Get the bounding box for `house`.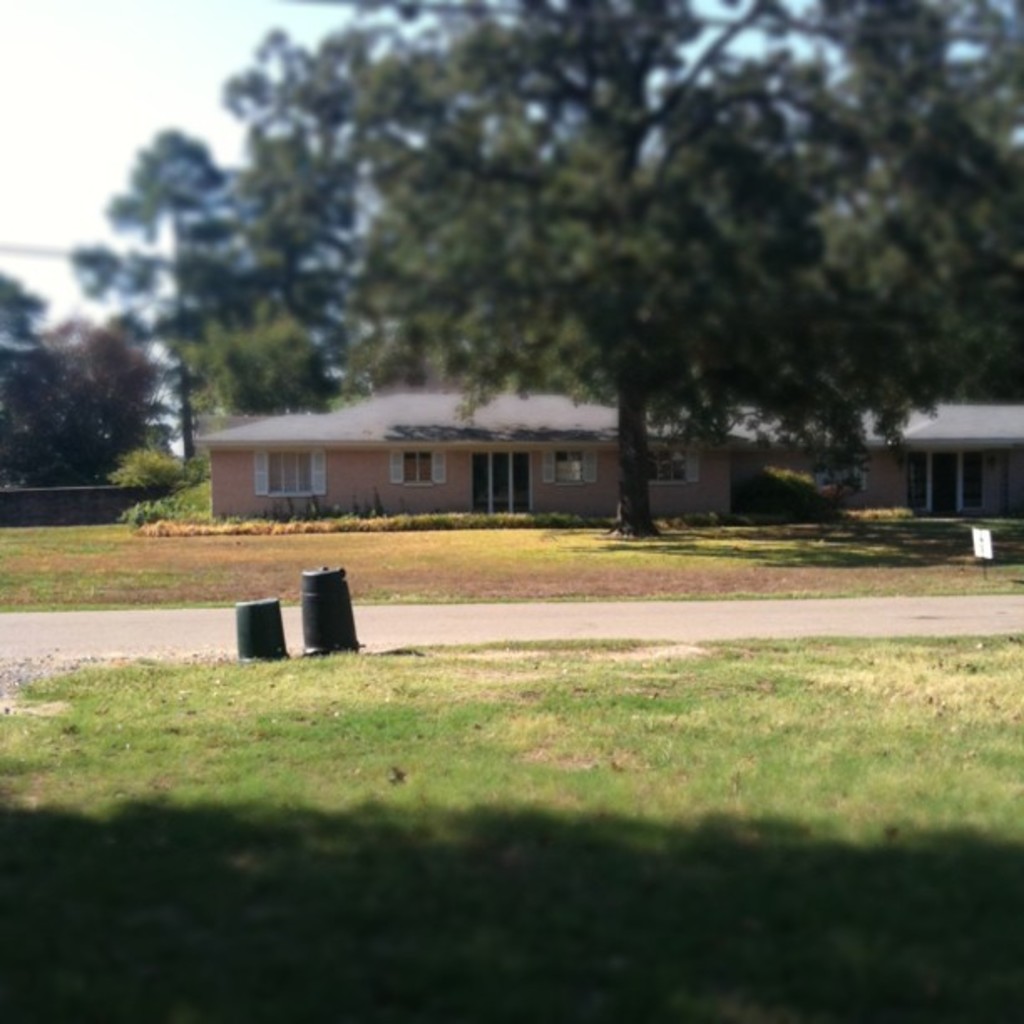
(868, 402, 1022, 515).
